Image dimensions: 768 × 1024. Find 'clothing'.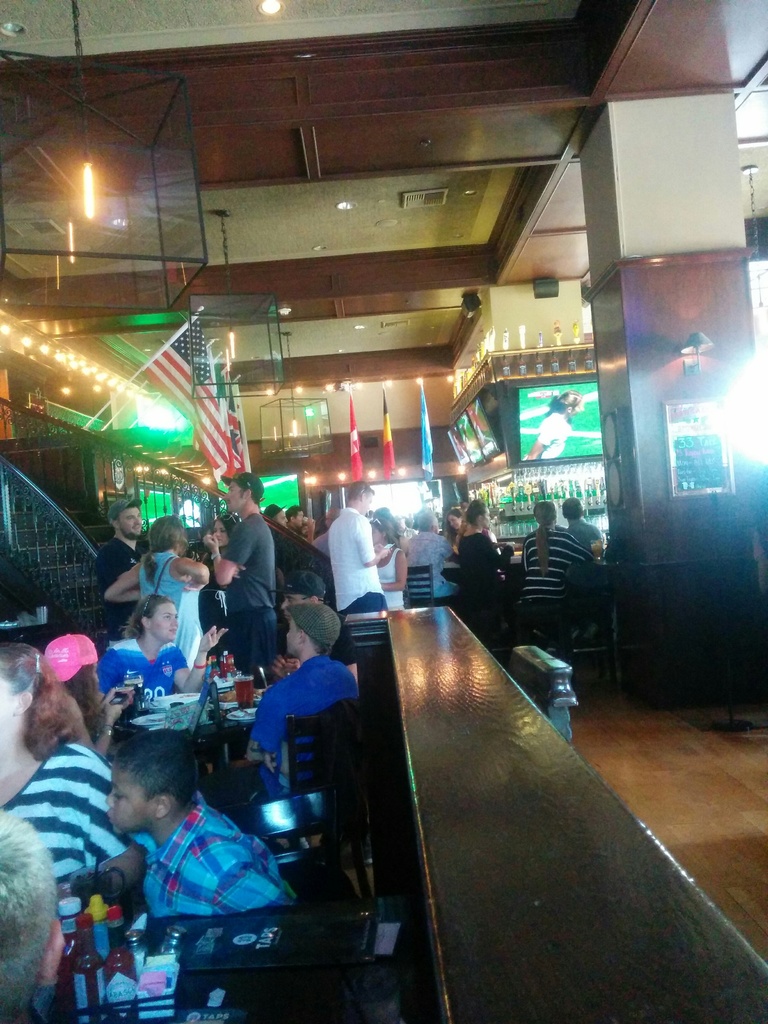
<box>570,517,596,554</box>.
